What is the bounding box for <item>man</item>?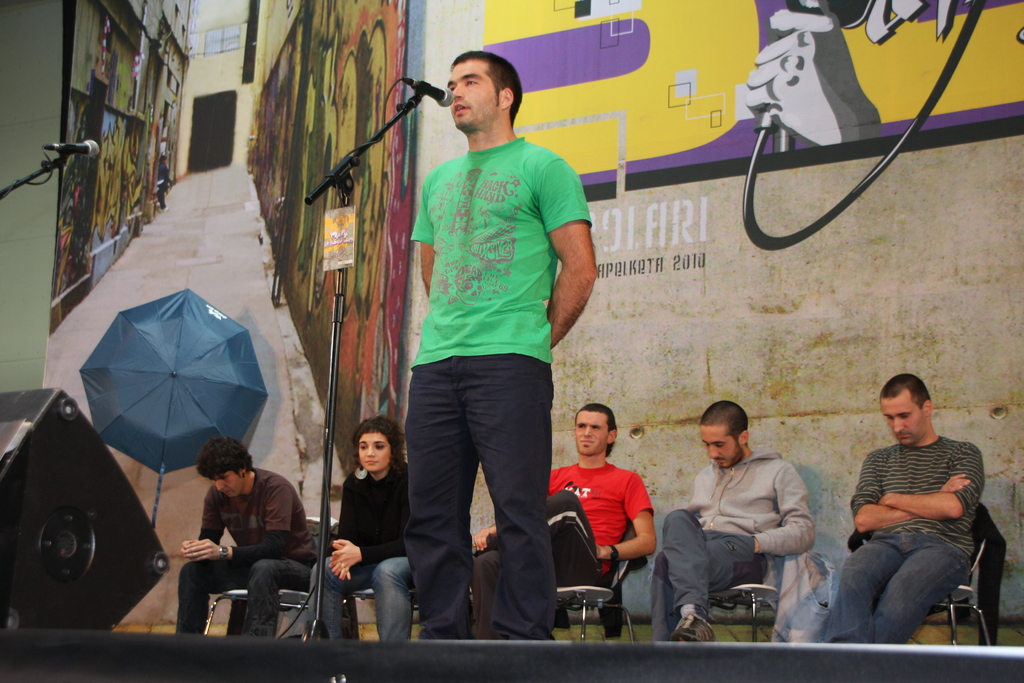
select_region(655, 402, 814, 636).
